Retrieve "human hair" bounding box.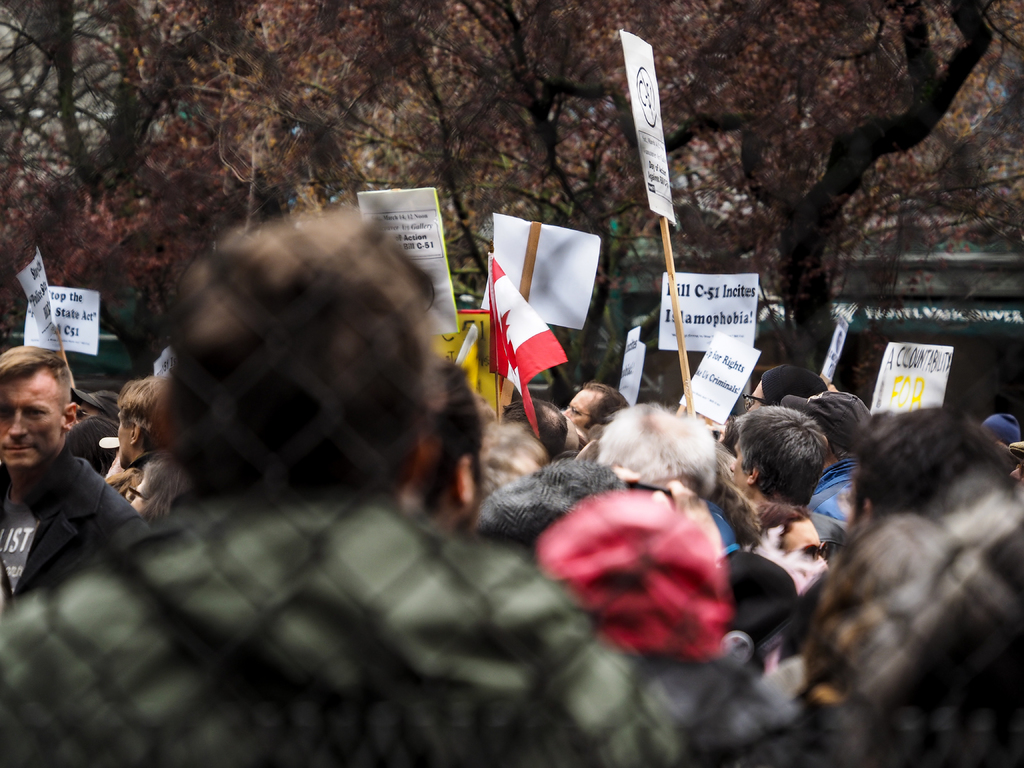
Bounding box: detection(583, 383, 628, 431).
